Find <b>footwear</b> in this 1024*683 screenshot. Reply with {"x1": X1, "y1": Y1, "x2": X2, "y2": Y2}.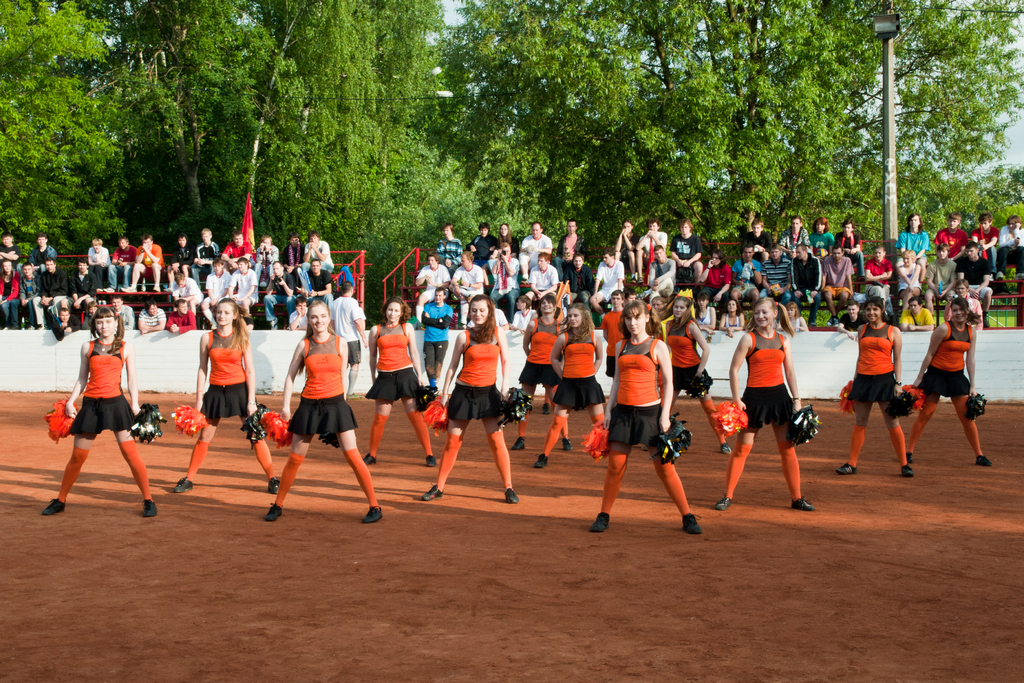
{"x1": 426, "y1": 385, "x2": 438, "y2": 400}.
